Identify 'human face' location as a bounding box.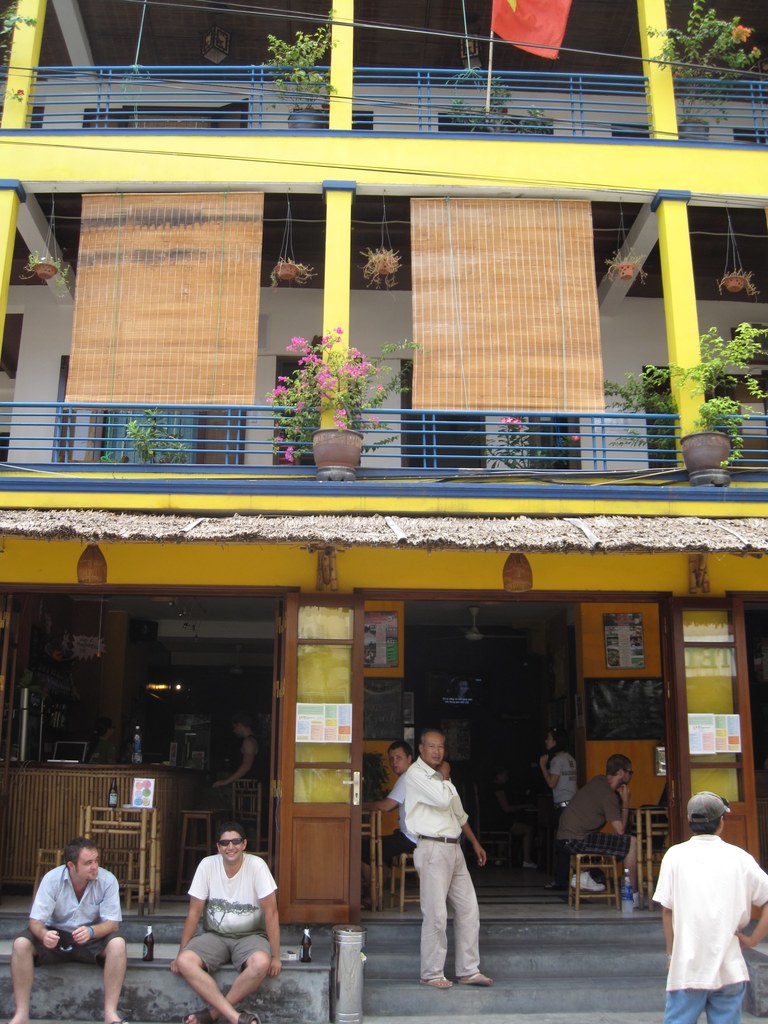
locate(542, 736, 553, 748).
